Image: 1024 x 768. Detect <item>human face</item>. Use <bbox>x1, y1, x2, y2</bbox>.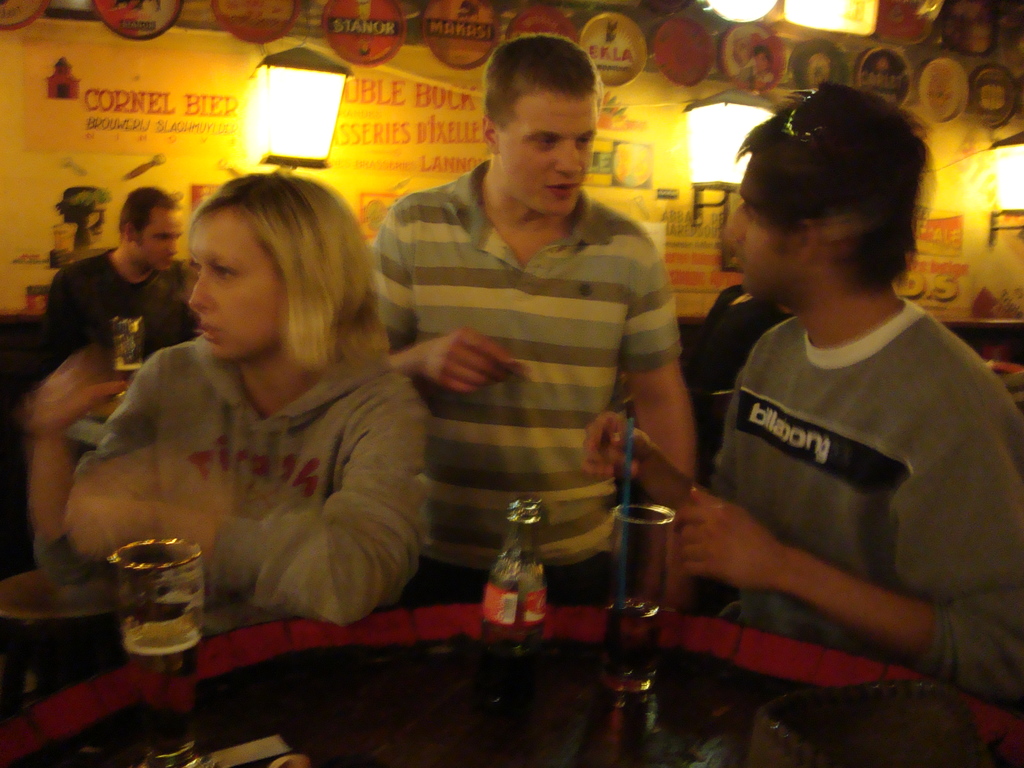
<bbox>131, 209, 182, 271</bbox>.
